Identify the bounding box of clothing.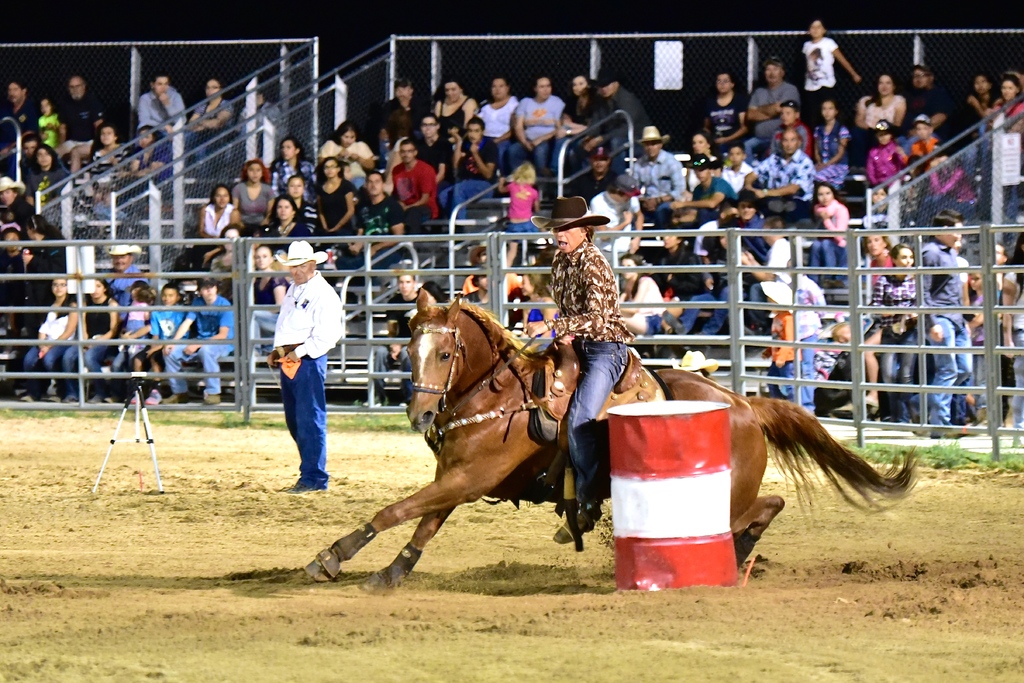
(left=426, top=133, right=451, bottom=180).
